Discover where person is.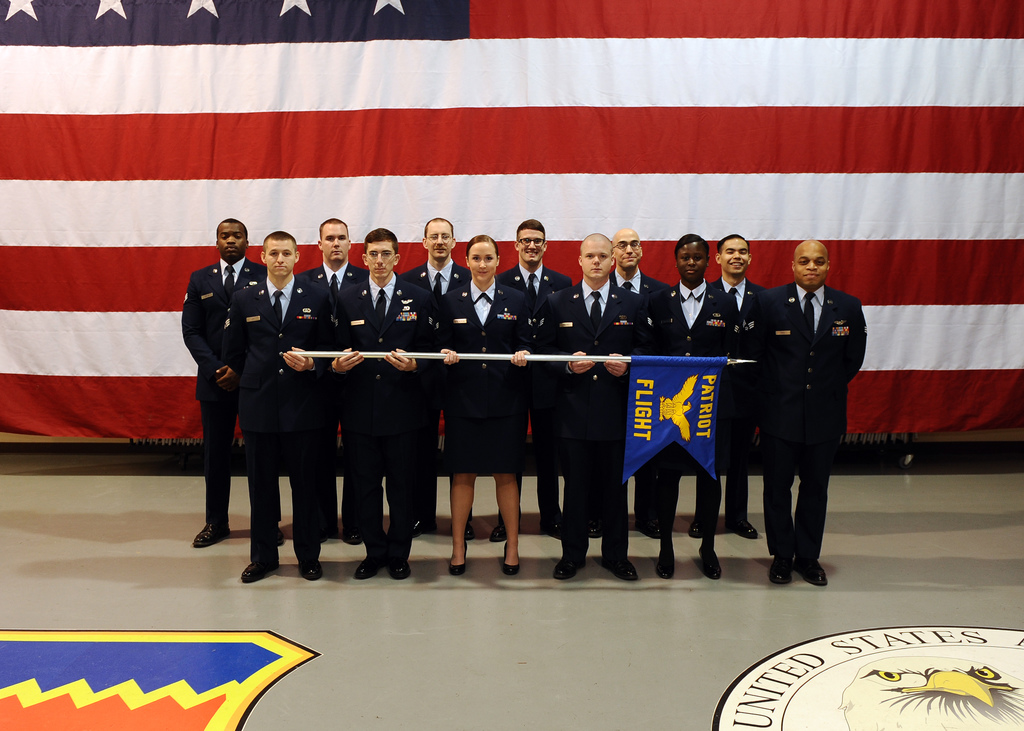
Discovered at 617:229:675:542.
